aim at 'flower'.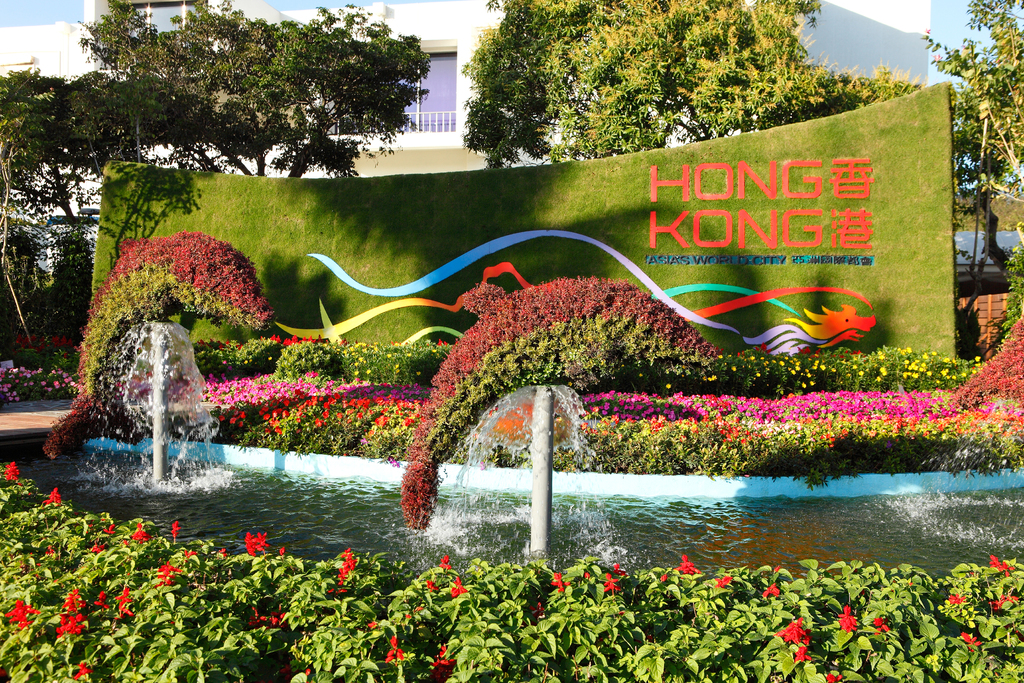
Aimed at detection(3, 459, 19, 482).
